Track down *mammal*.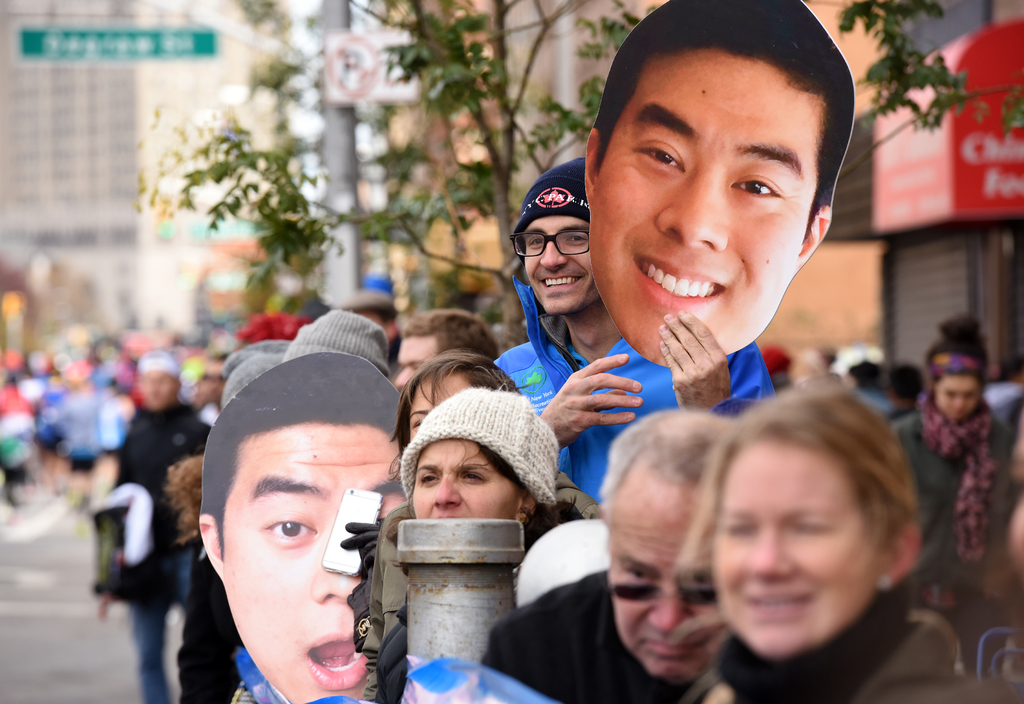
Tracked to rect(480, 405, 737, 703).
